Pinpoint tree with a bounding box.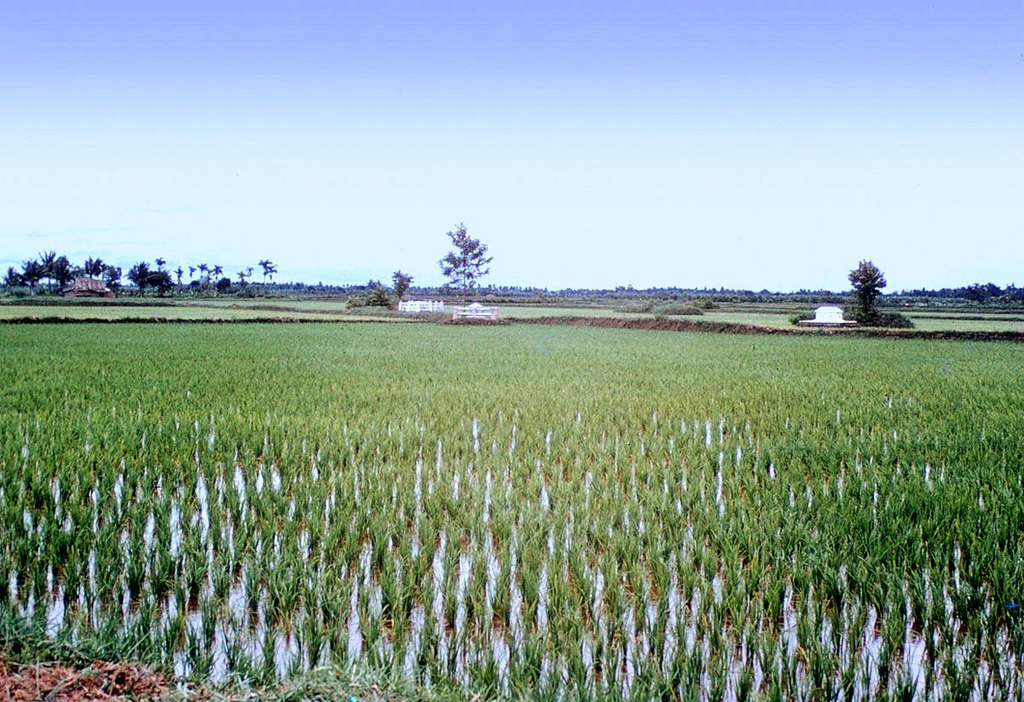
bbox=[127, 261, 145, 295].
